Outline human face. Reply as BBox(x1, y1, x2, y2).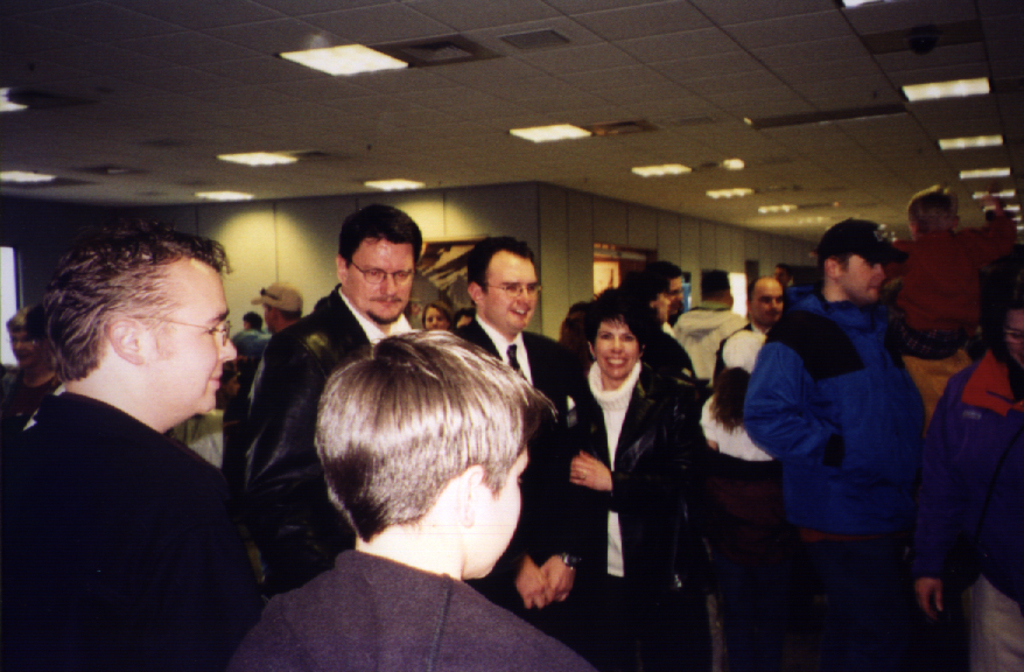
BBox(673, 273, 685, 309).
